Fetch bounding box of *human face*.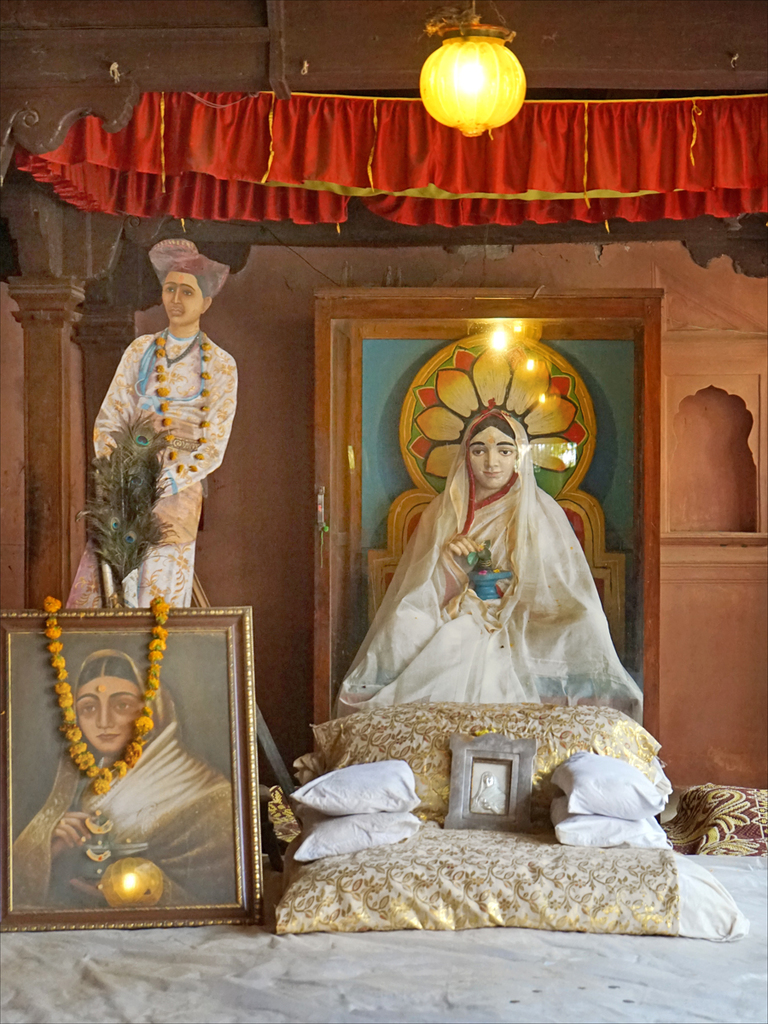
Bbox: <box>160,269,205,322</box>.
